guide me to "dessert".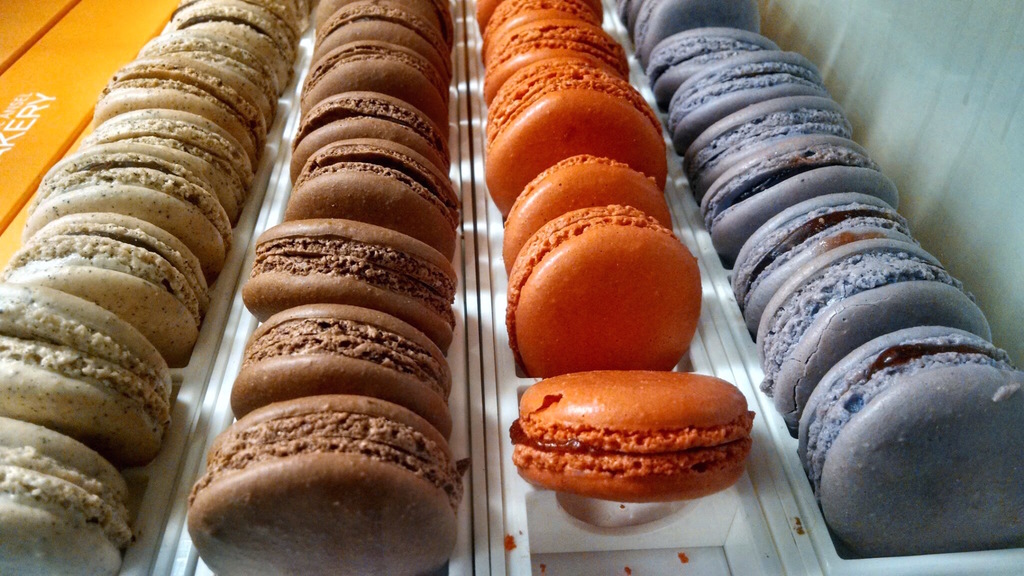
Guidance: bbox=(7, 214, 205, 356).
